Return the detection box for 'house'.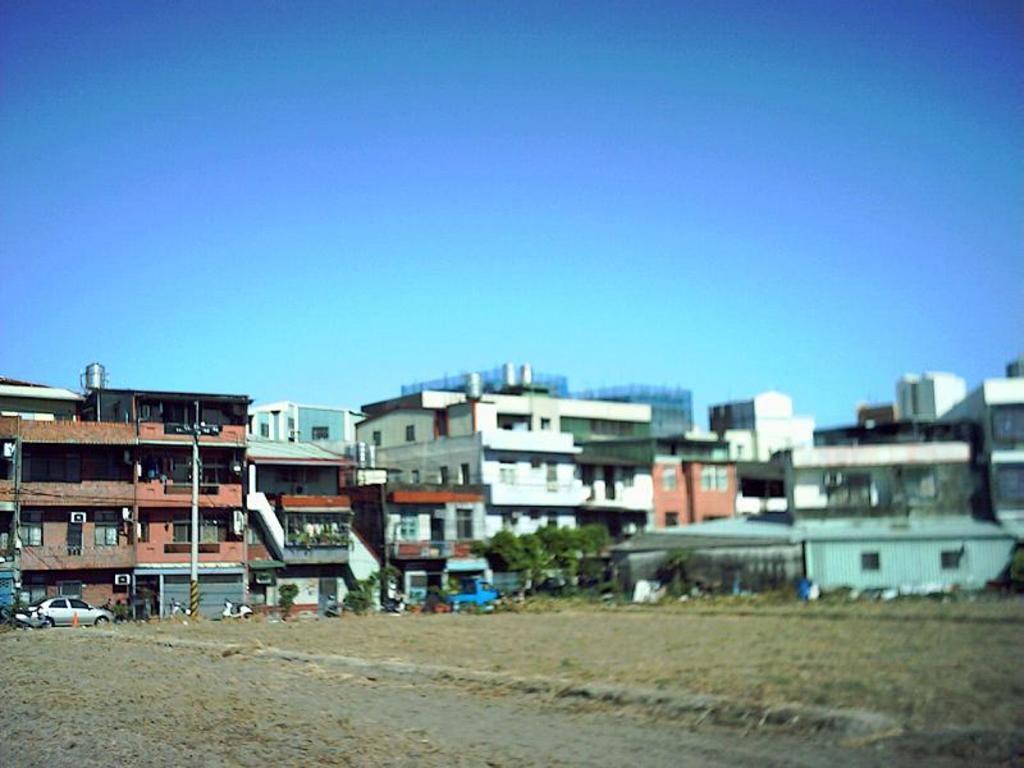
select_region(970, 364, 1023, 518).
